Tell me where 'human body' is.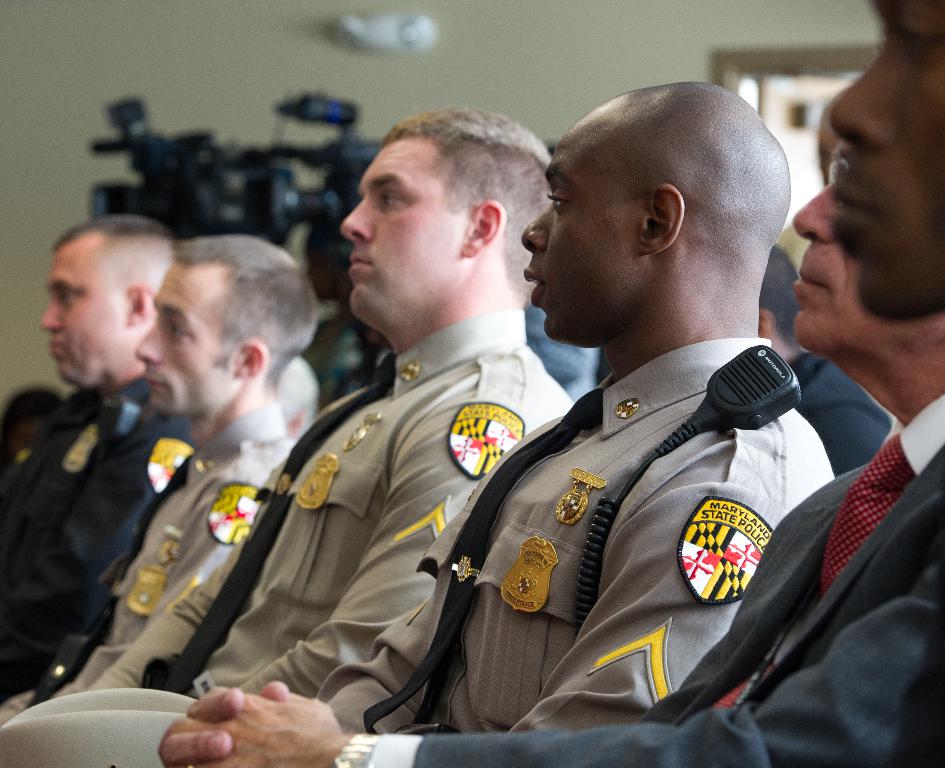
'human body' is at [0,401,297,730].
